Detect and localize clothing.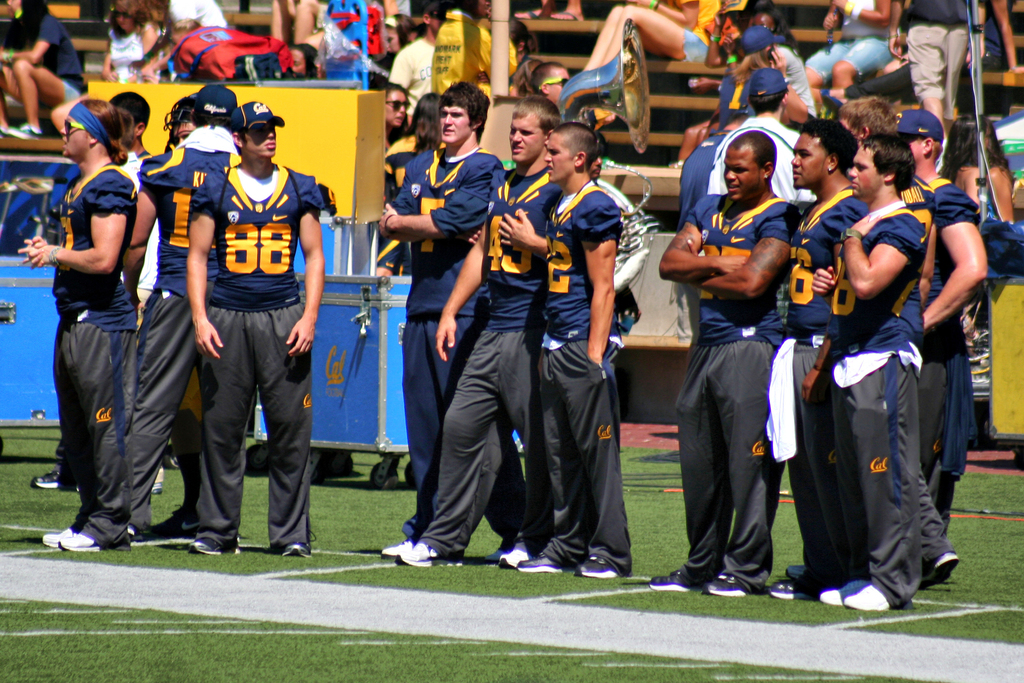
Localized at box=[901, 173, 963, 556].
